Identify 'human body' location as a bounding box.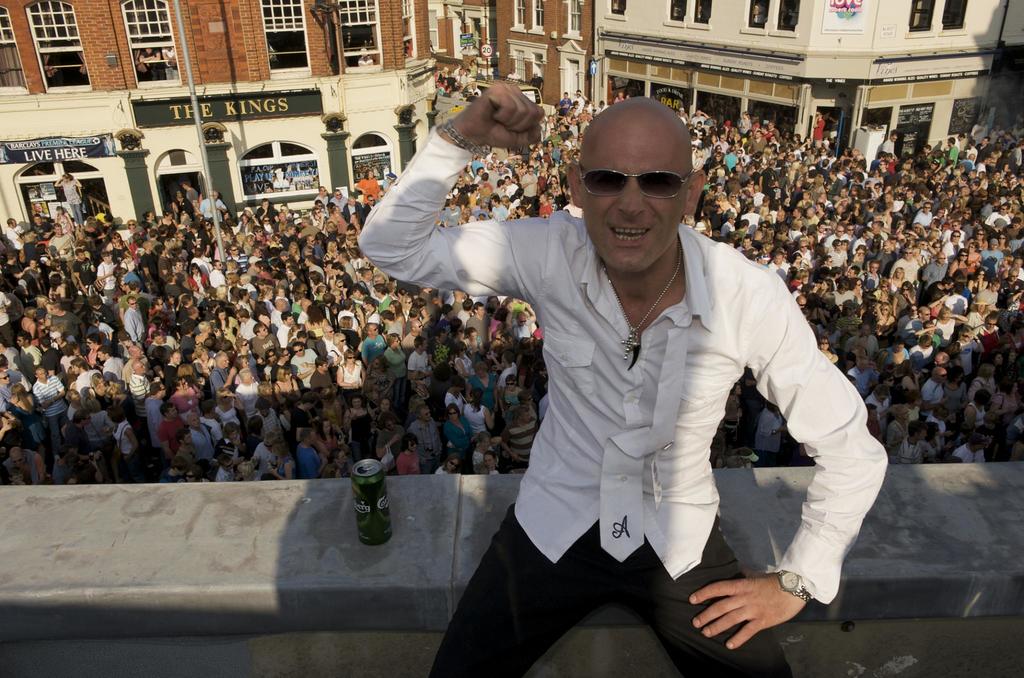
785:266:797:286.
